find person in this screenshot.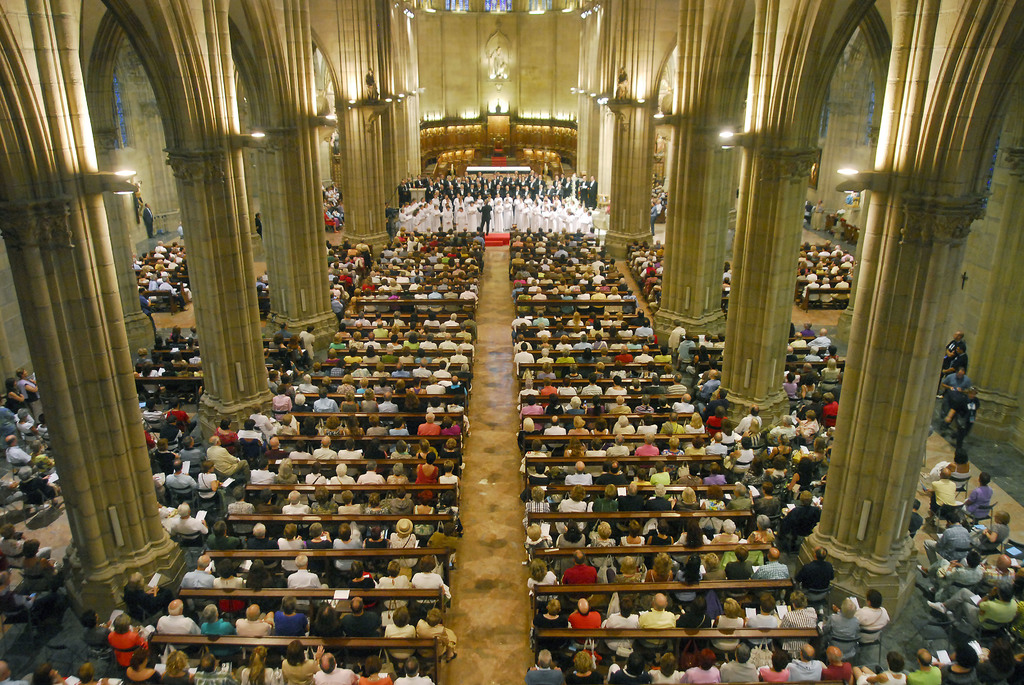
The bounding box for person is bbox=[232, 484, 259, 535].
